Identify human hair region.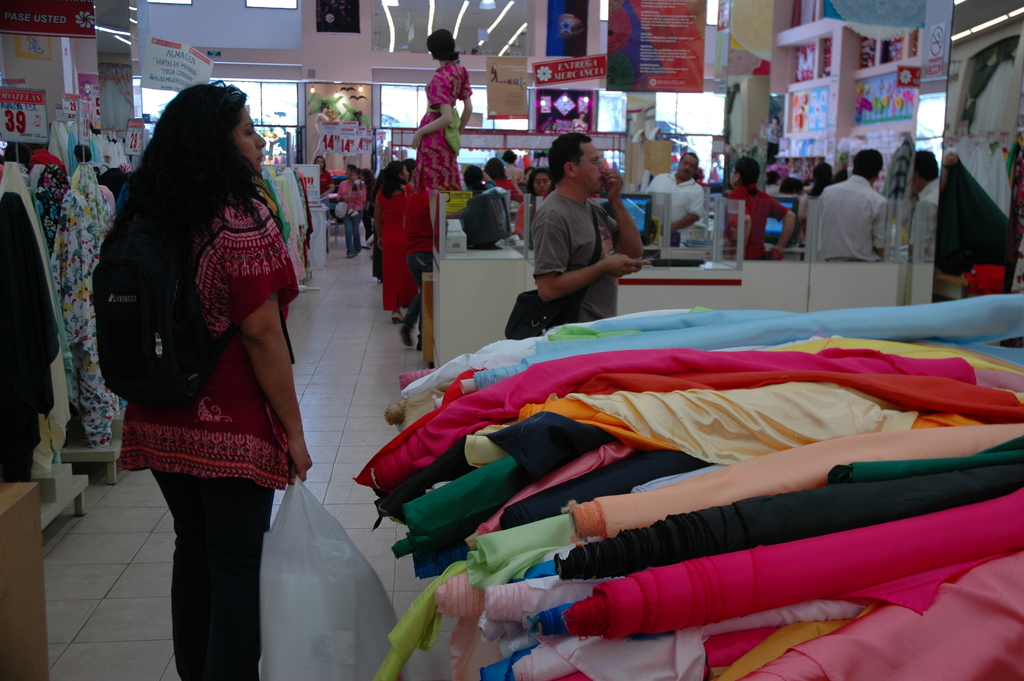
Region: (x1=769, y1=168, x2=782, y2=184).
